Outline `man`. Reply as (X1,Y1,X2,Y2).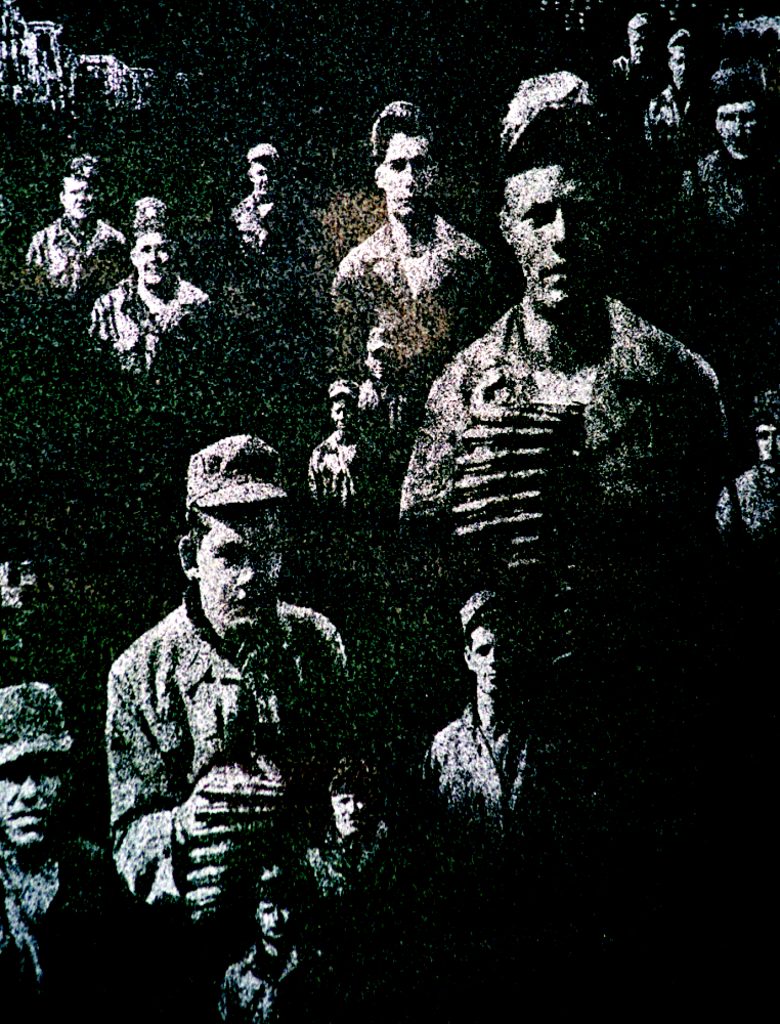
(320,760,393,914).
